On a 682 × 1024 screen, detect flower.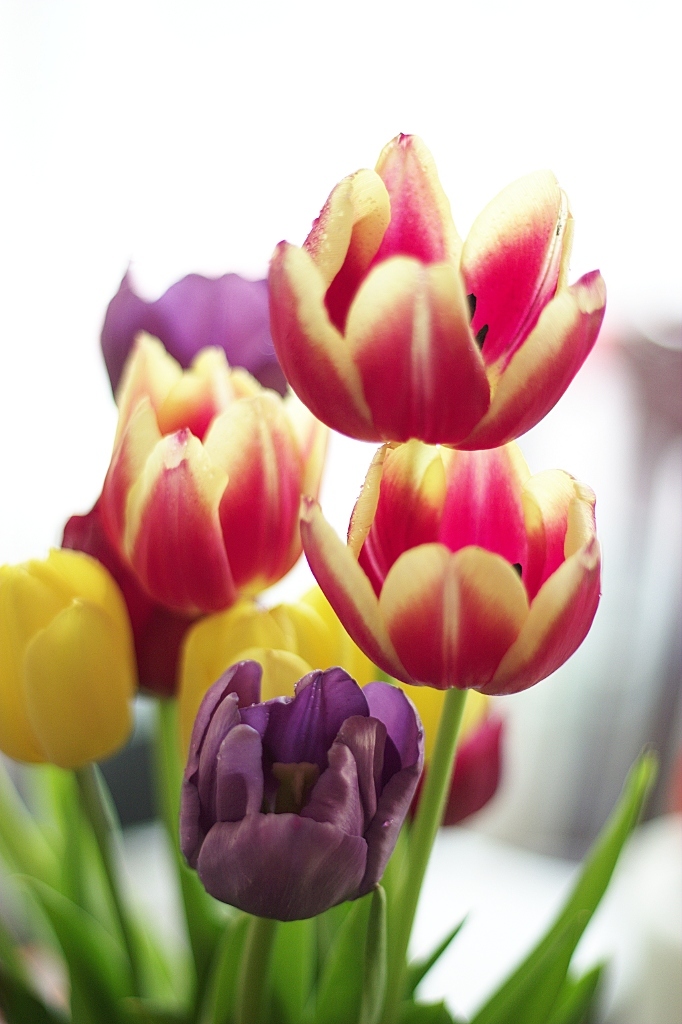
<bbox>265, 144, 595, 446</bbox>.
